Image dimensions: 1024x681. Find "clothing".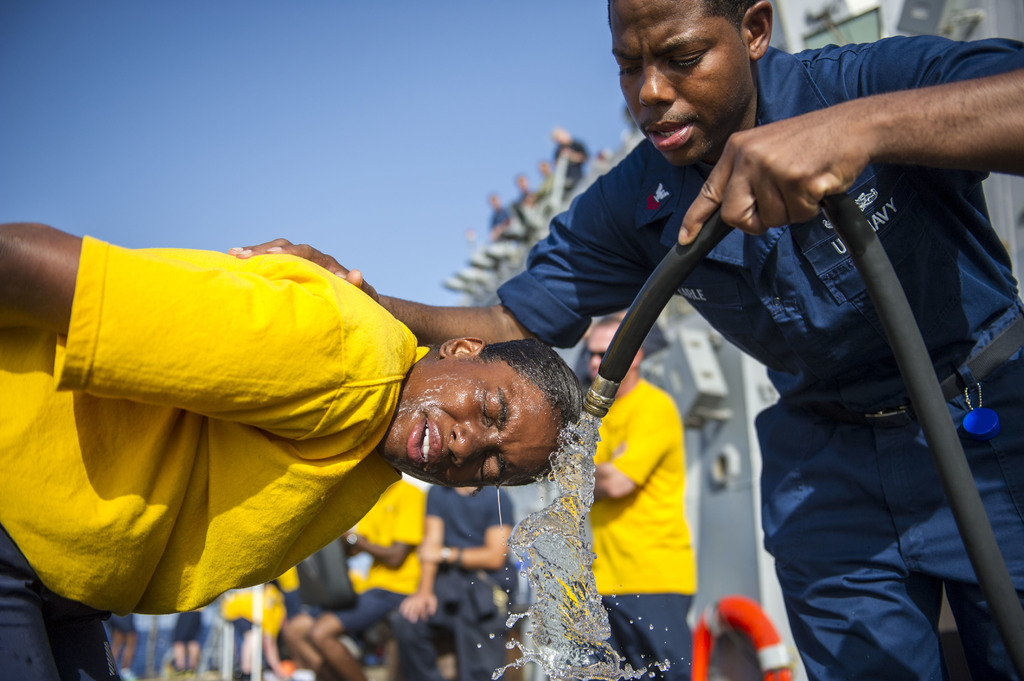
box(303, 474, 429, 647).
